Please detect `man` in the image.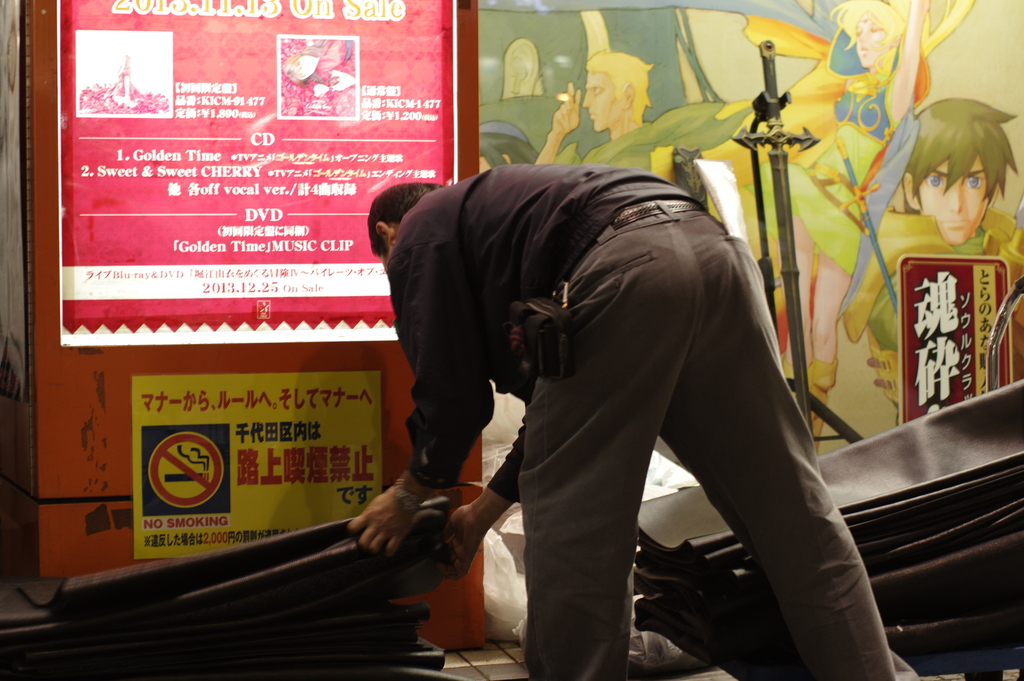
left=365, top=161, right=895, bottom=680.
